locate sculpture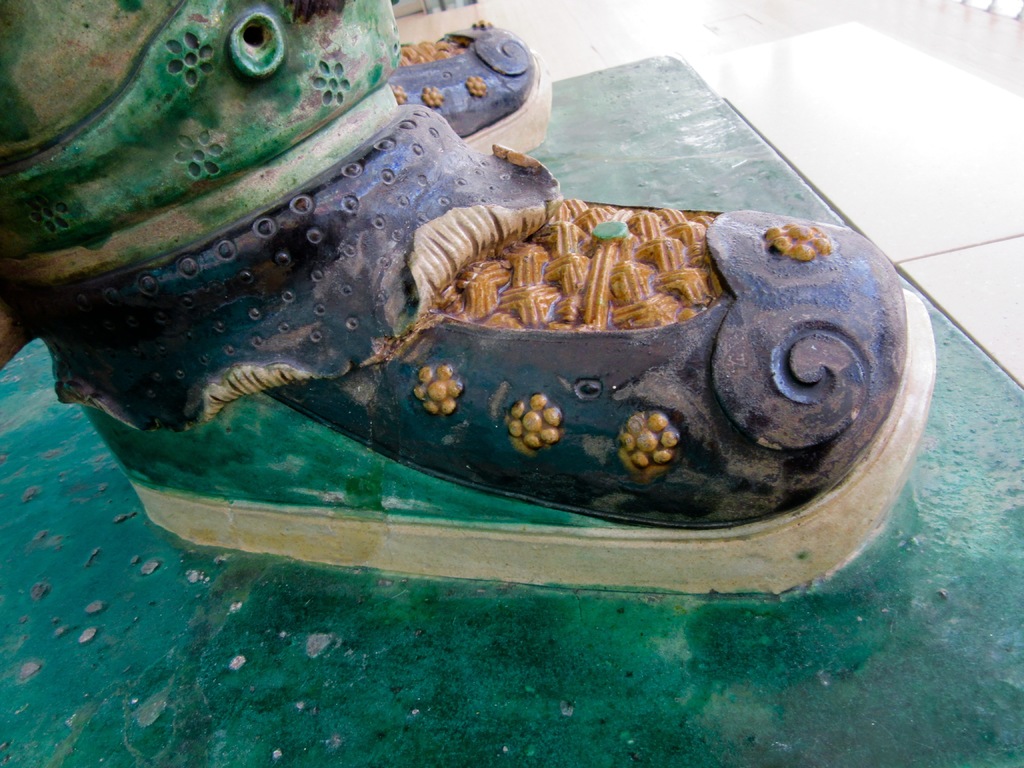
<region>0, 0, 937, 600</region>
